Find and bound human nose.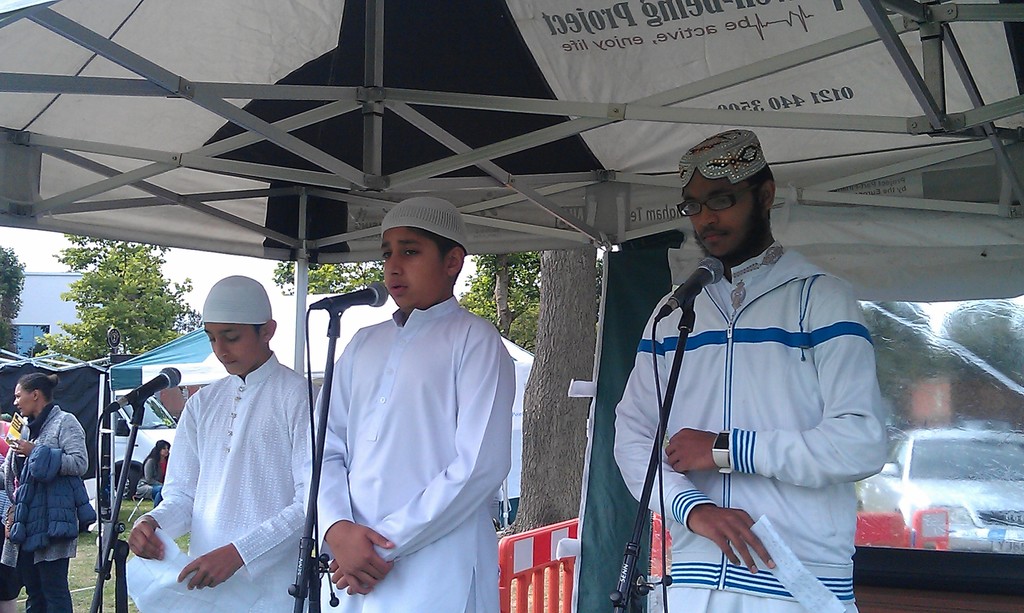
Bound: detection(12, 394, 18, 404).
